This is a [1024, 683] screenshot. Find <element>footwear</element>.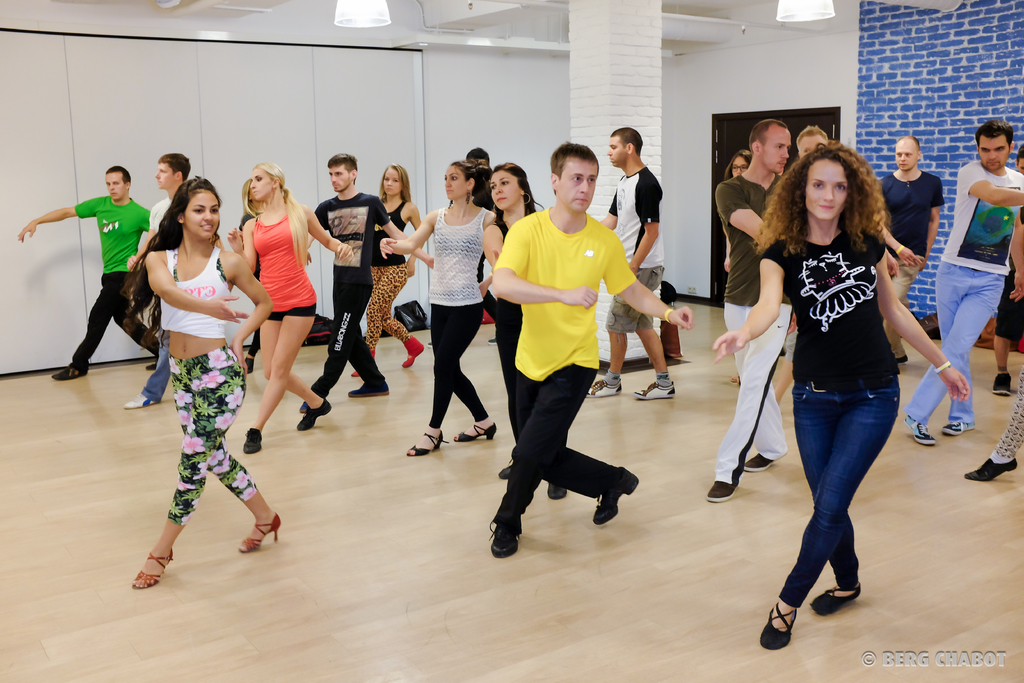
Bounding box: 587/381/622/395.
